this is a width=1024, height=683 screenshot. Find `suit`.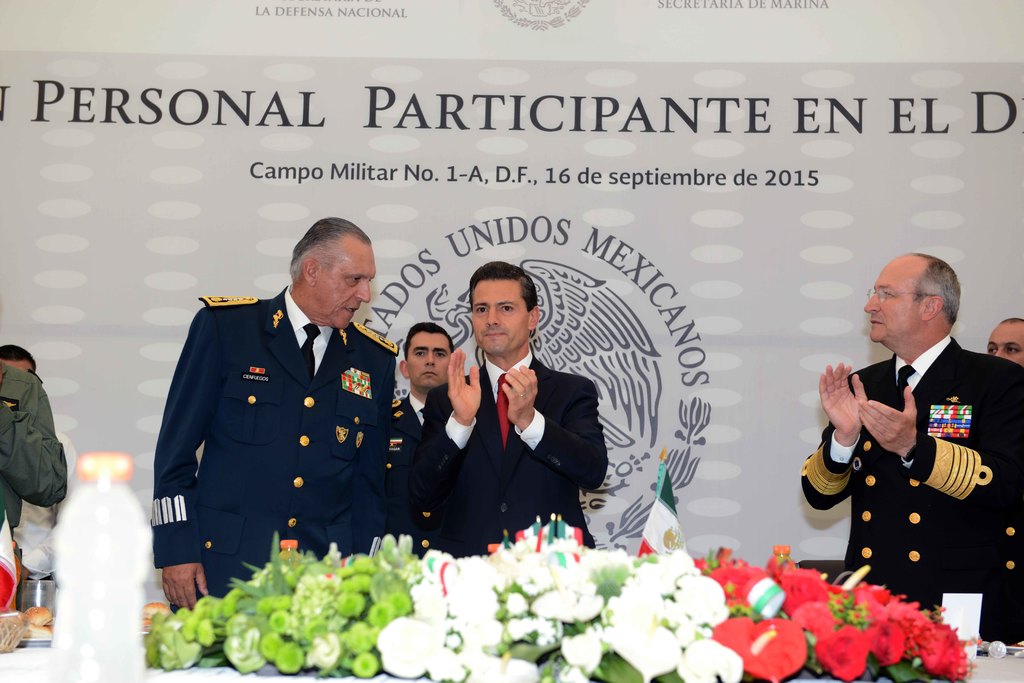
Bounding box: locate(409, 346, 610, 560).
